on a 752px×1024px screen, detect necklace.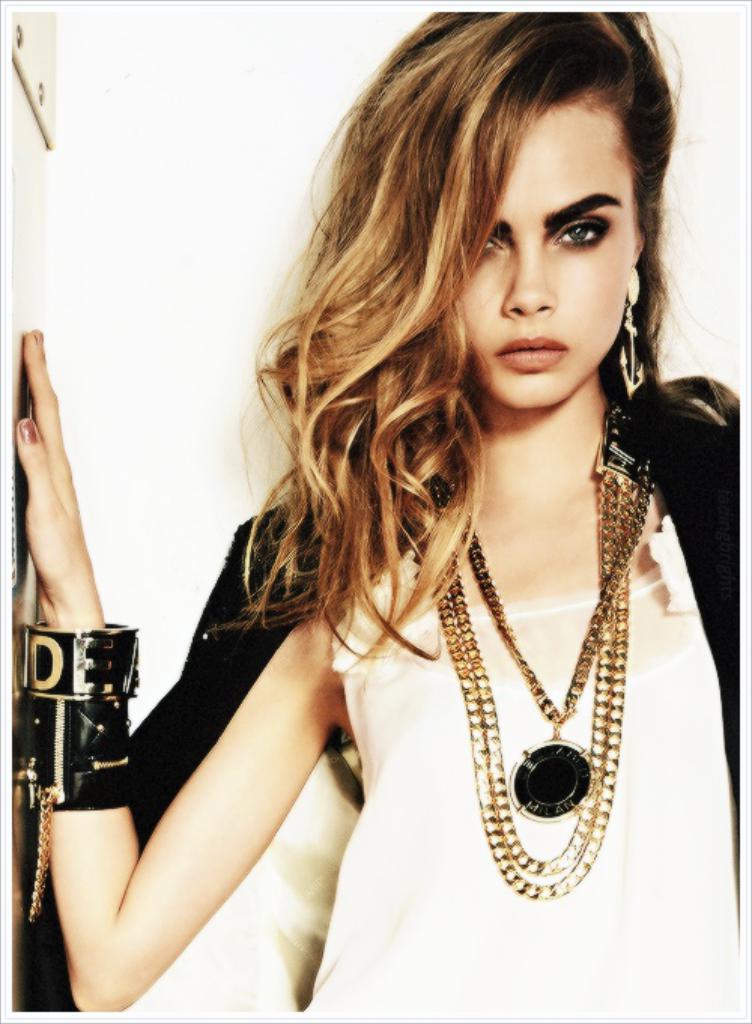
421:397:638:896.
